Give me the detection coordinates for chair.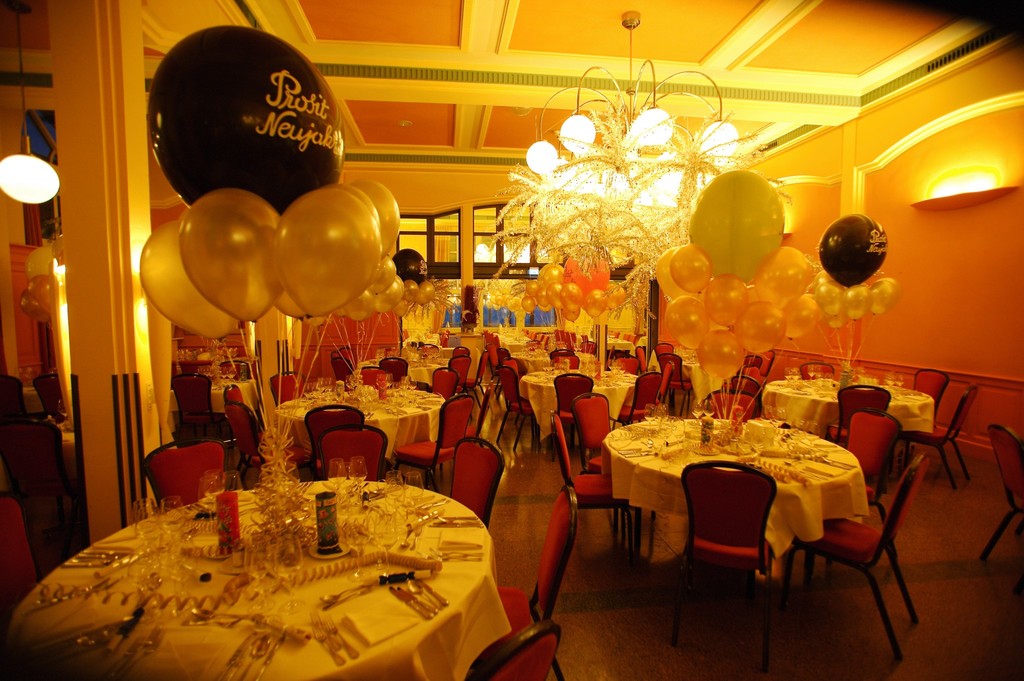
rect(664, 456, 786, 680).
